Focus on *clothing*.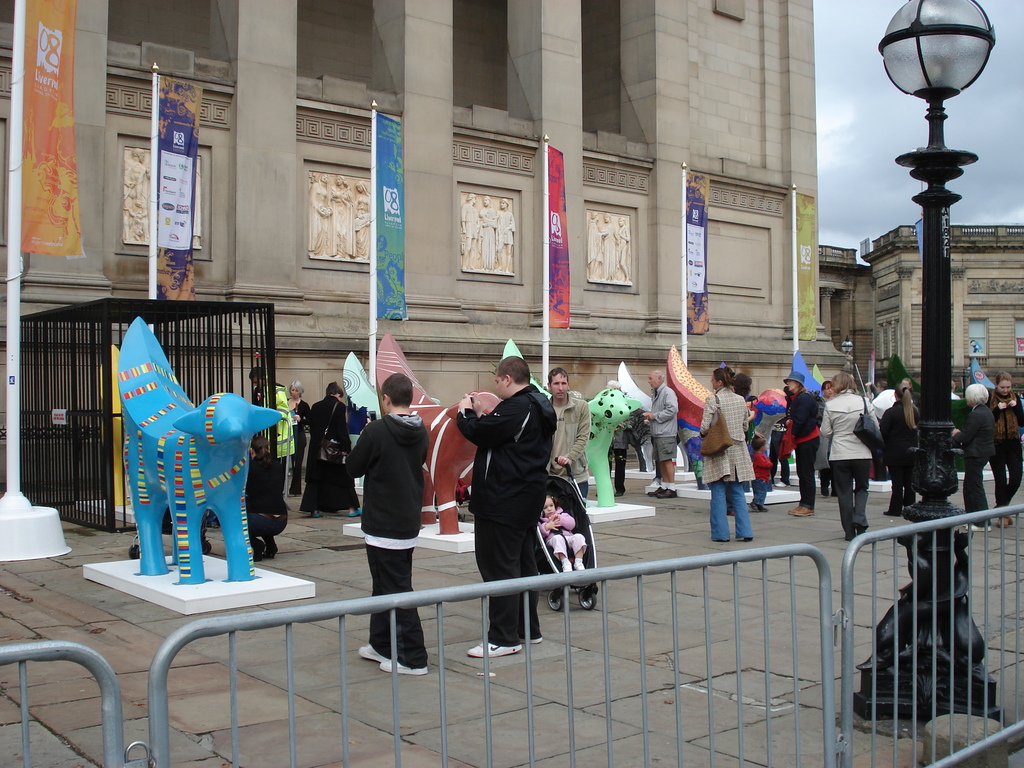
Focused at [x1=288, y1=396, x2=309, y2=493].
